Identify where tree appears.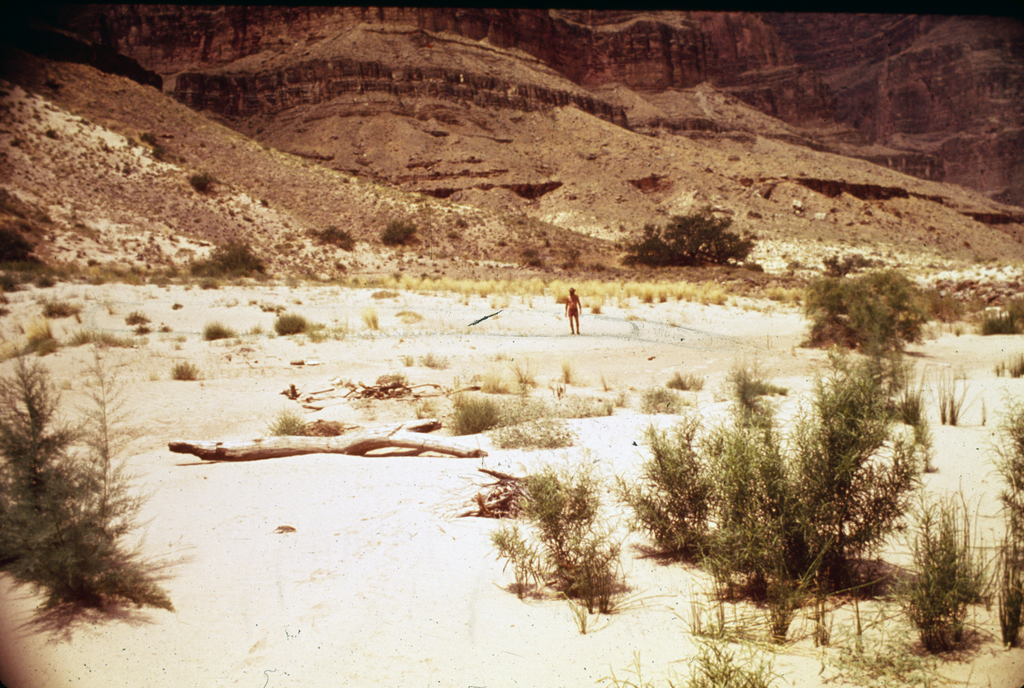
Appears at region(796, 269, 936, 392).
